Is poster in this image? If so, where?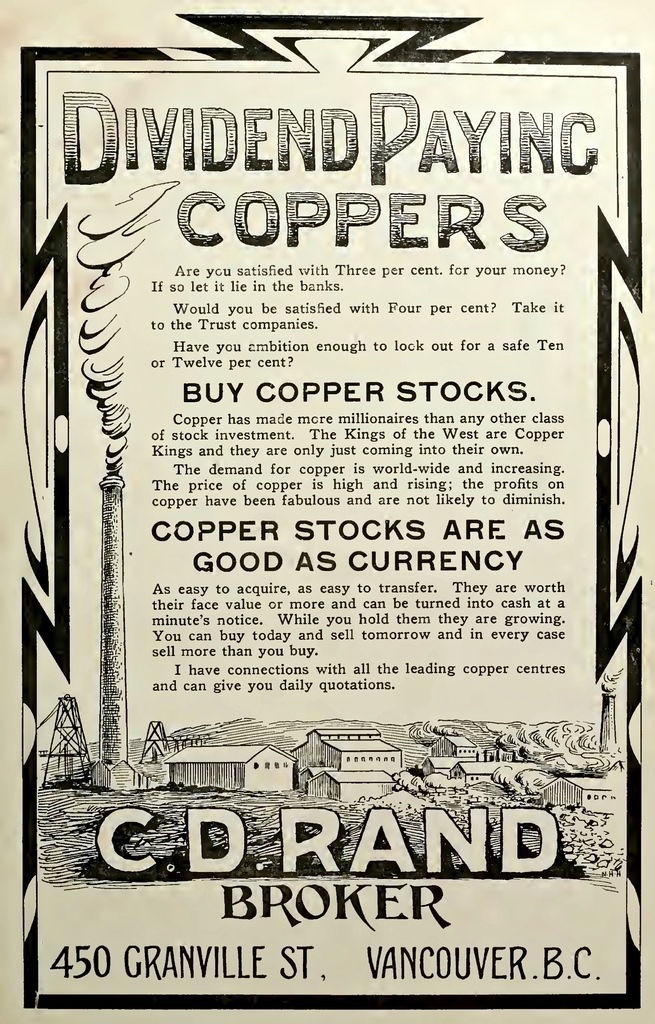
Yes, at bbox=(0, 0, 654, 1023).
